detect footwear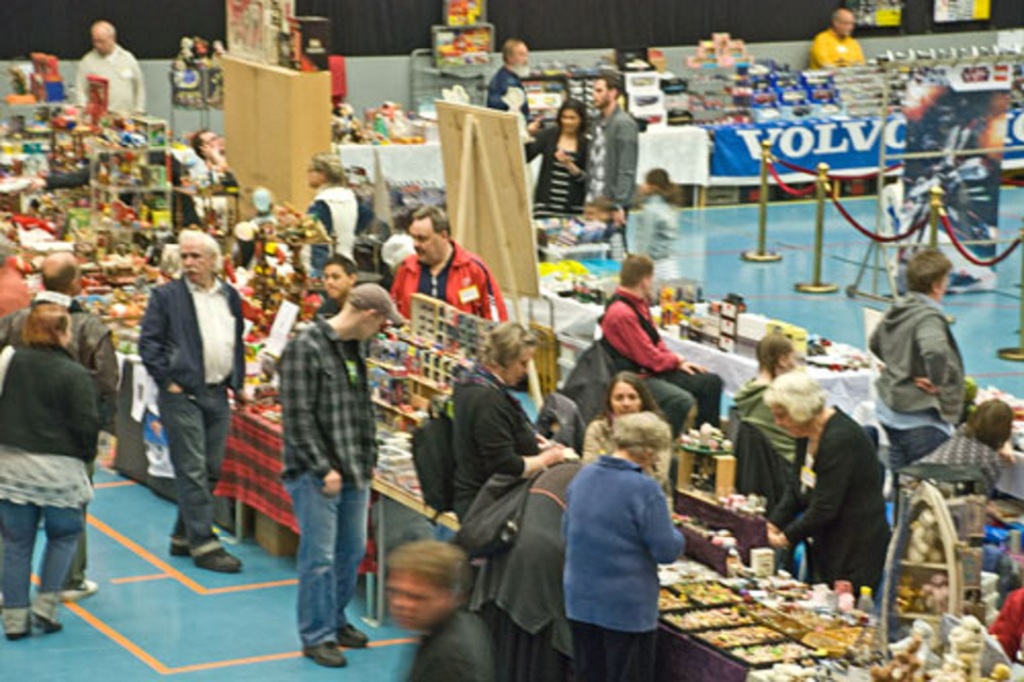
l=332, t=624, r=373, b=651
